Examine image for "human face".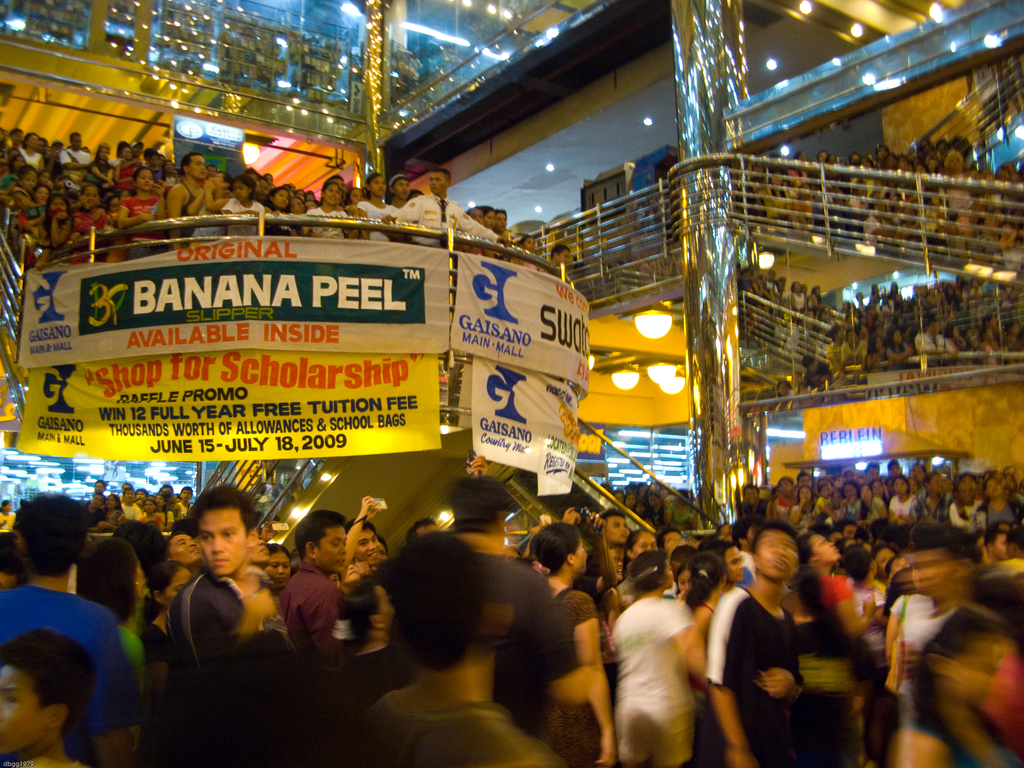
Examination result: bbox=[910, 560, 959, 604].
